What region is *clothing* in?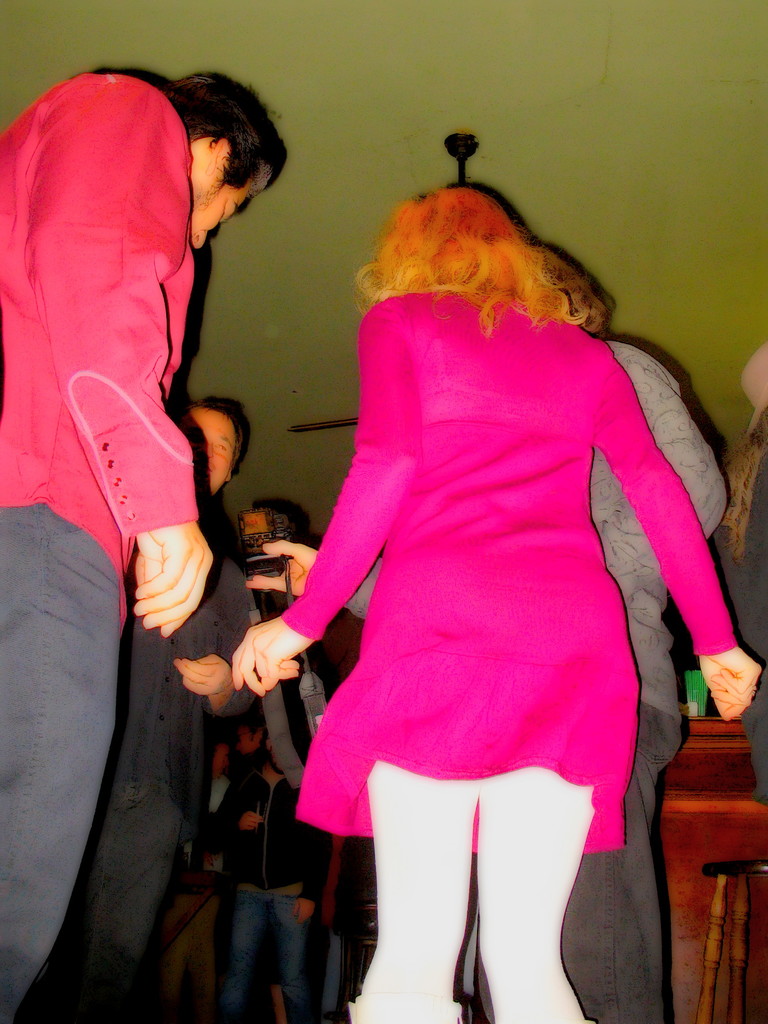
bbox(288, 255, 695, 909).
